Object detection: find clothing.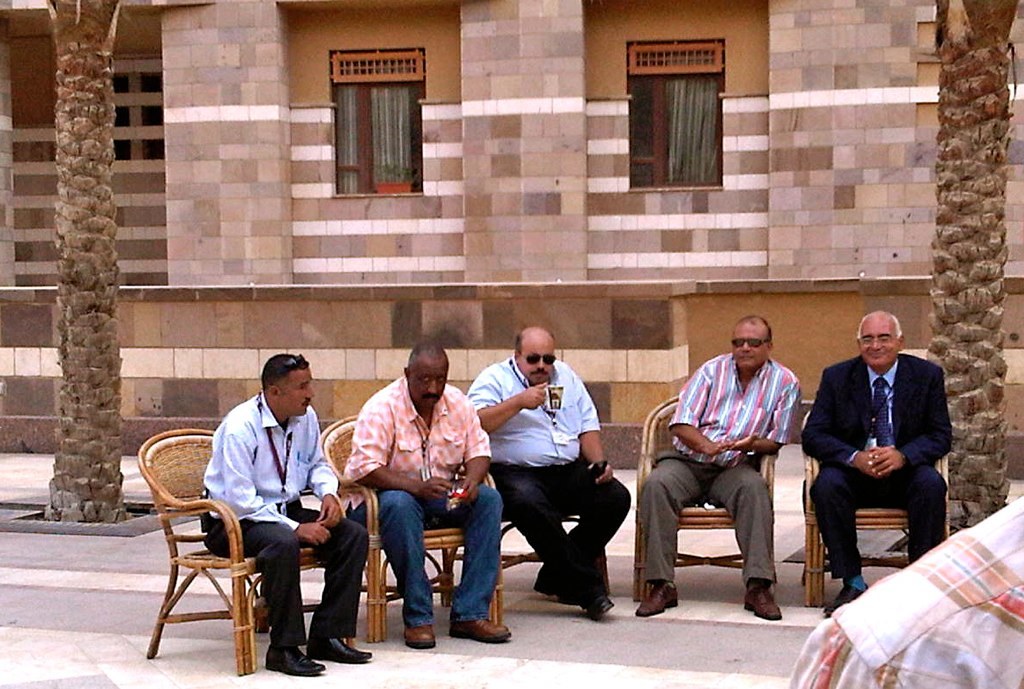
box=[469, 355, 653, 600].
